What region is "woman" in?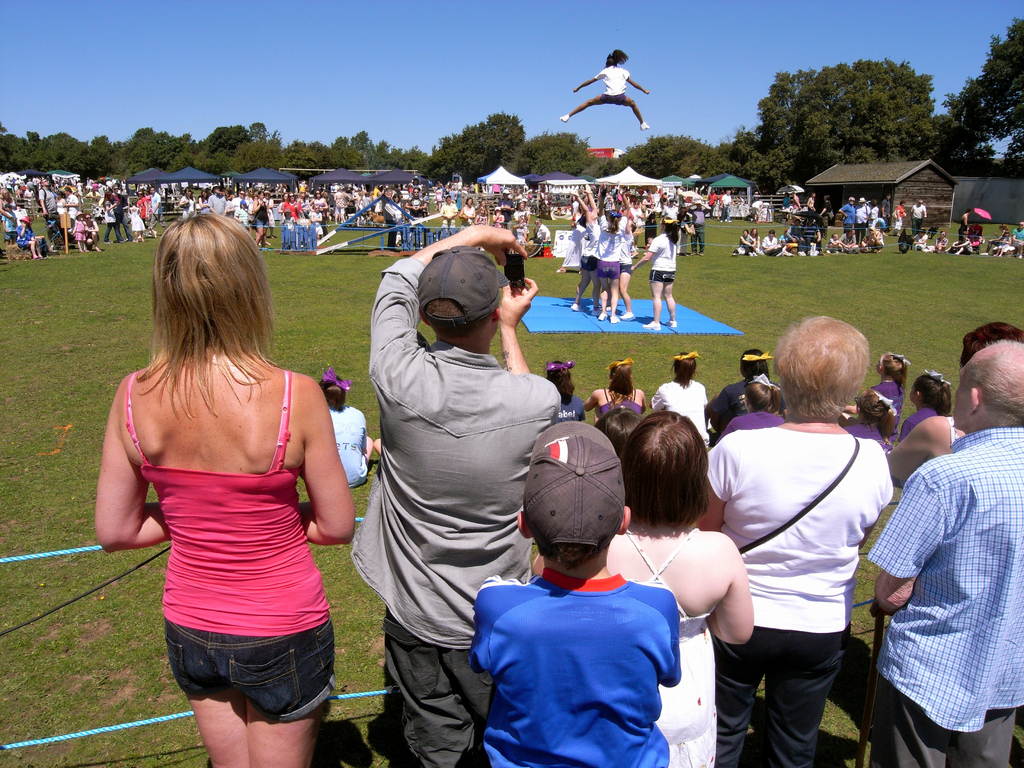
[left=531, top=409, right=756, bottom=767].
